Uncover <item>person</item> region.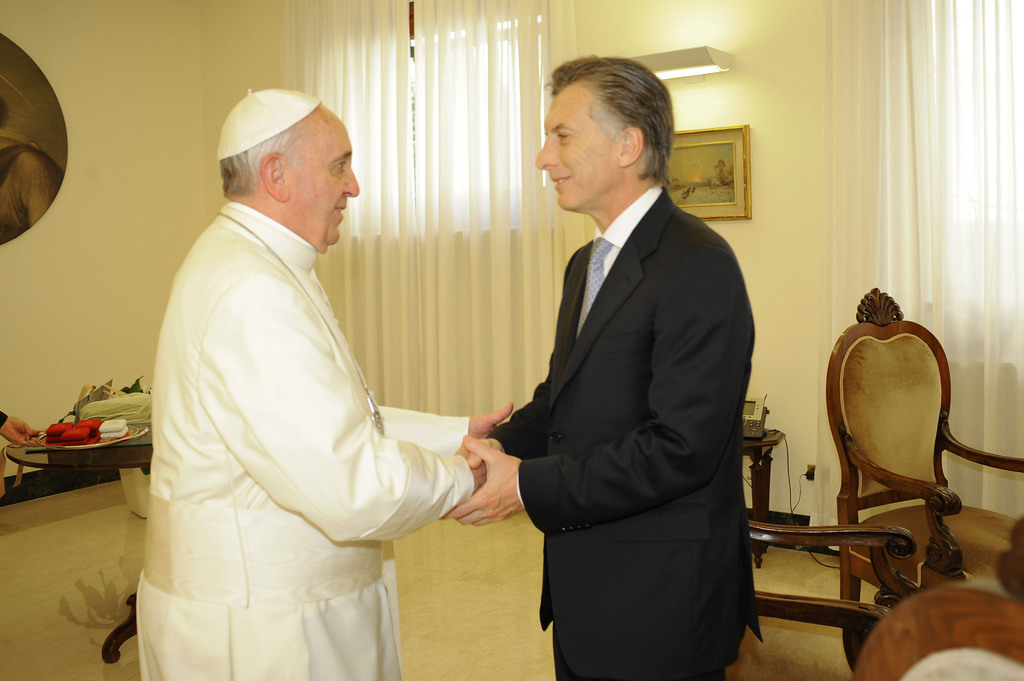
Uncovered: x1=482 y1=58 x2=773 y2=675.
